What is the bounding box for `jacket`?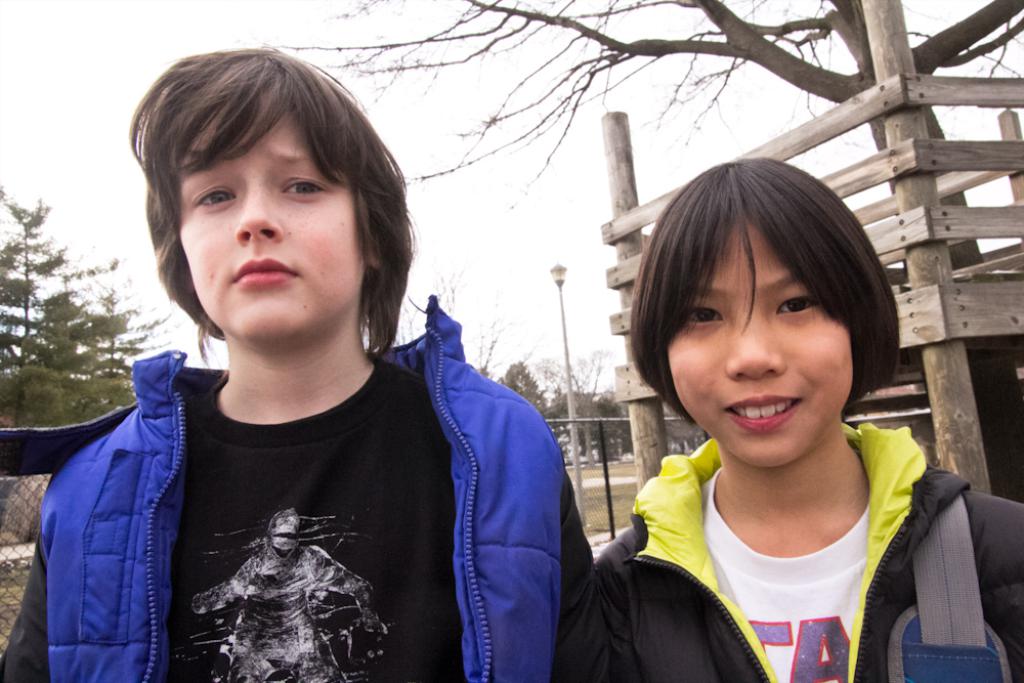
left=562, top=418, right=1023, bottom=682.
